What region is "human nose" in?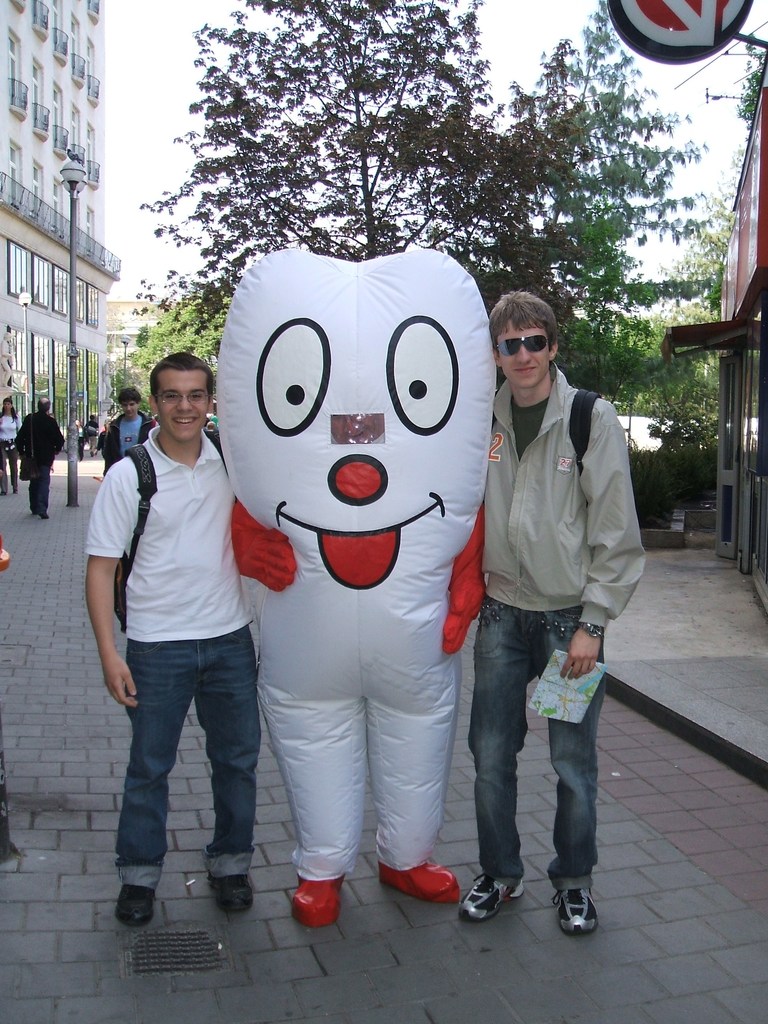
bbox(515, 346, 532, 367).
